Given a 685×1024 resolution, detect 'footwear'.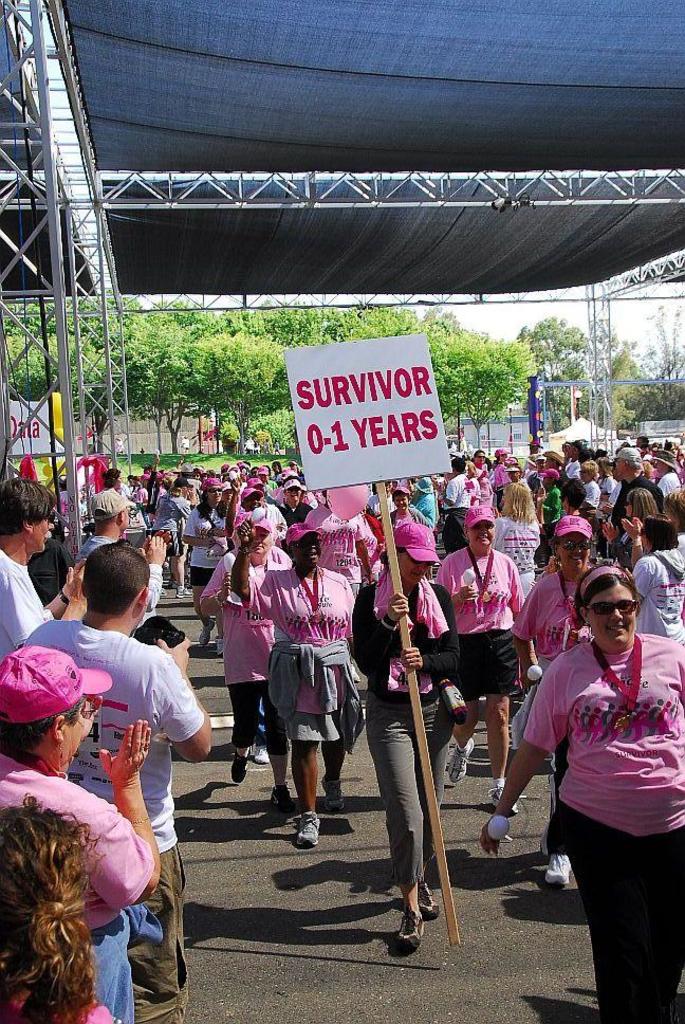
x1=160, y1=583, x2=170, y2=596.
